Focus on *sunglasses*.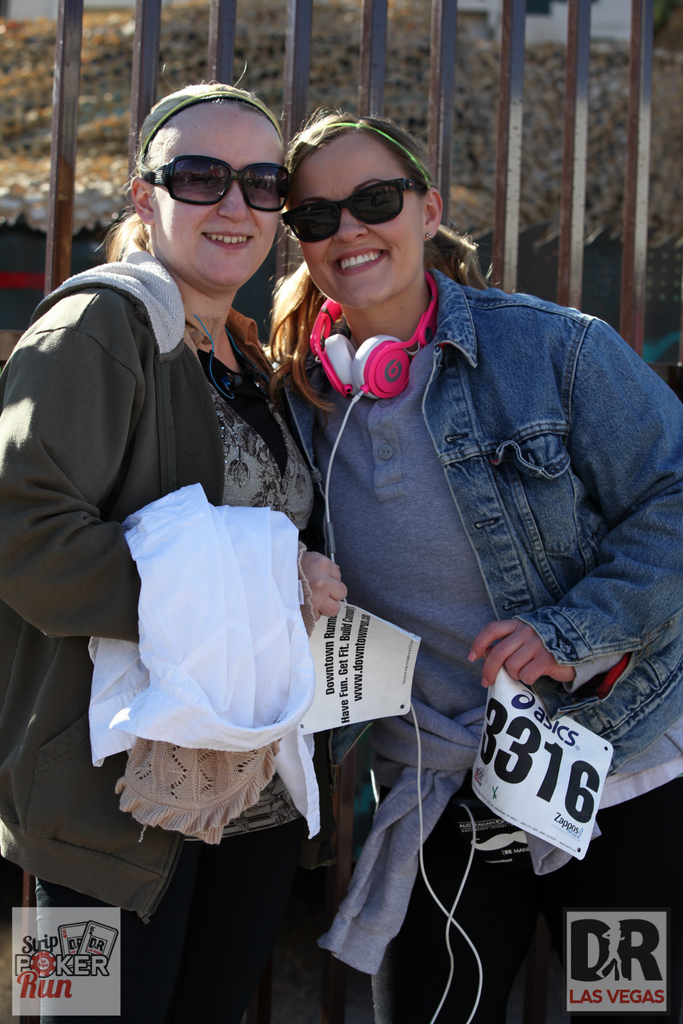
Focused at BBox(279, 174, 423, 243).
